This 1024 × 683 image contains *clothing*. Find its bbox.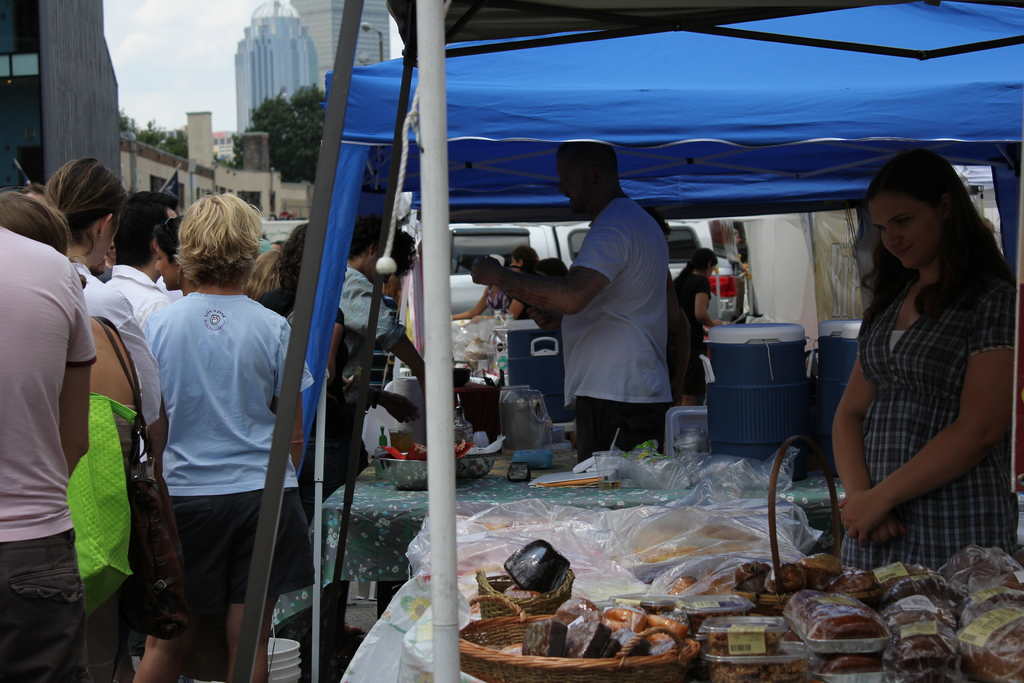
bbox=(0, 220, 99, 682).
